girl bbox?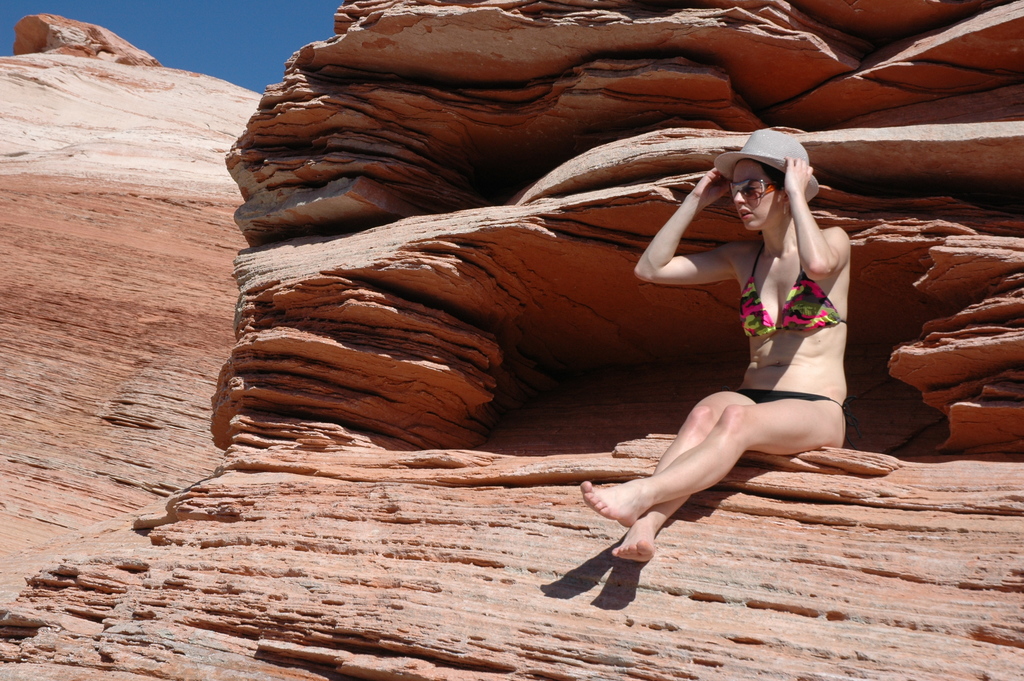
(left=581, top=127, right=849, bottom=561)
